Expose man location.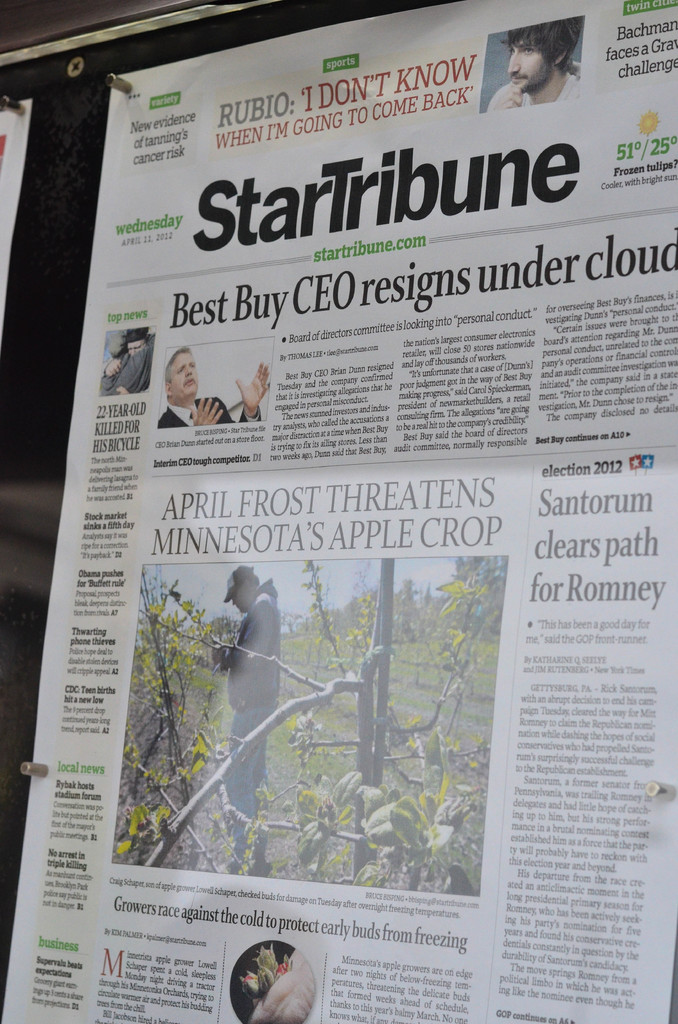
Exposed at l=99, t=330, r=153, b=392.
